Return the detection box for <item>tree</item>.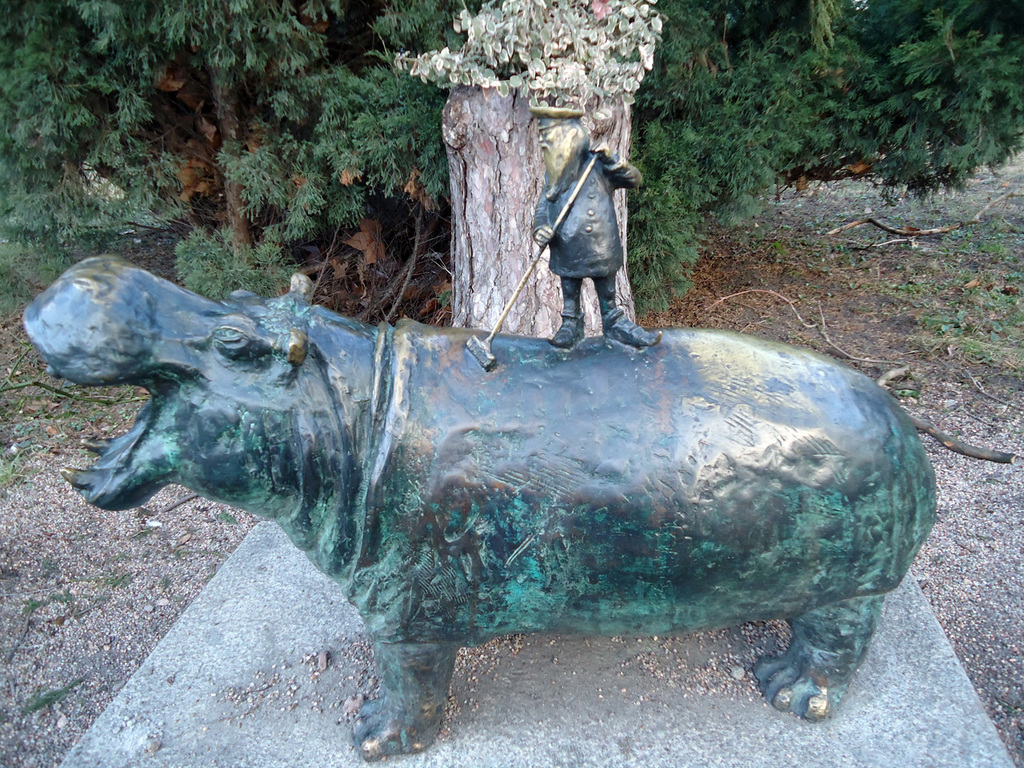
l=438, t=0, r=667, b=341.
